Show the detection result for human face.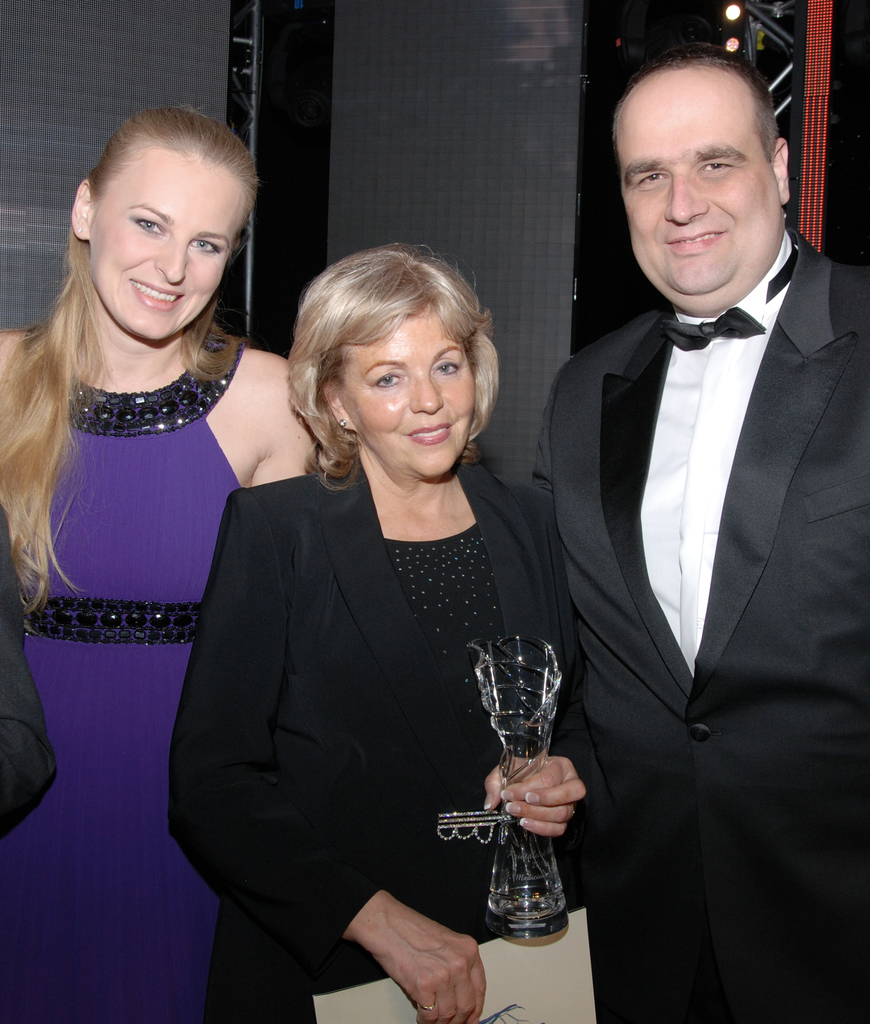
x1=332 y1=304 x2=487 y2=476.
